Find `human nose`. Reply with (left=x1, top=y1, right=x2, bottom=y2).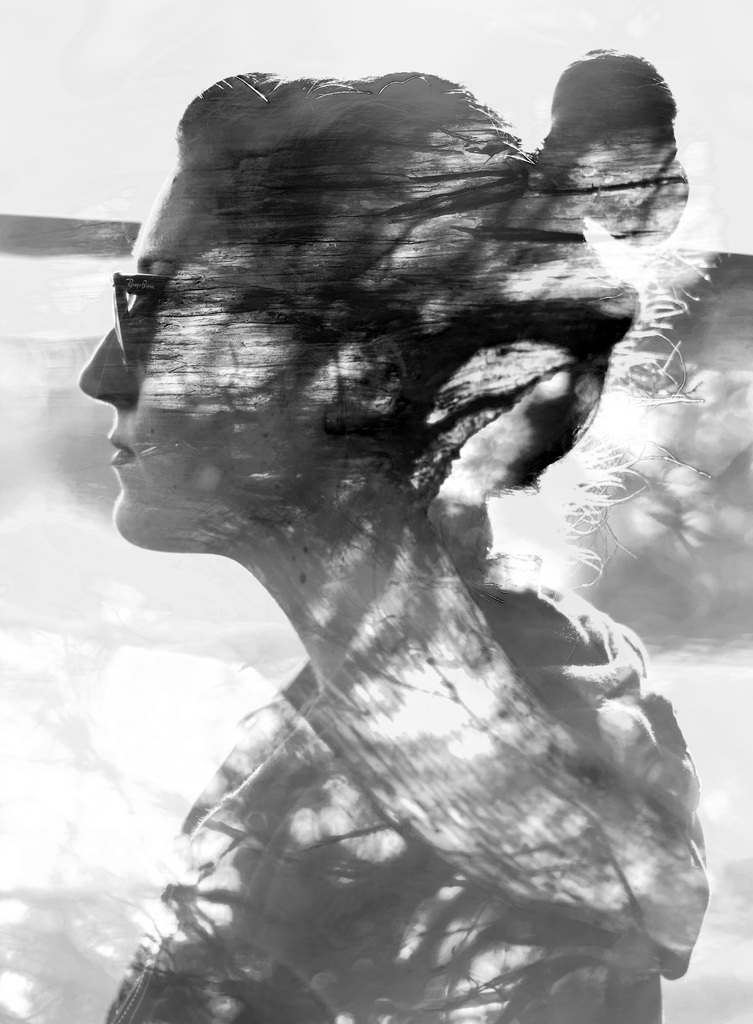
(left=68, top=308, right=140, bottom=403).
